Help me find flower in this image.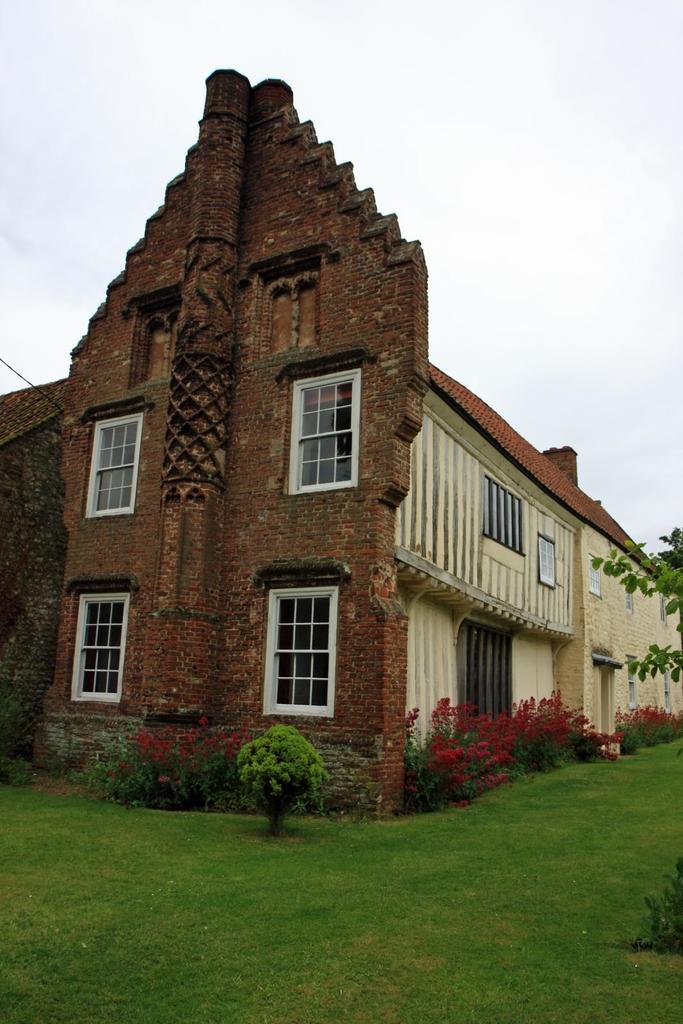
Found it: box(411, 703, 422, 713).
